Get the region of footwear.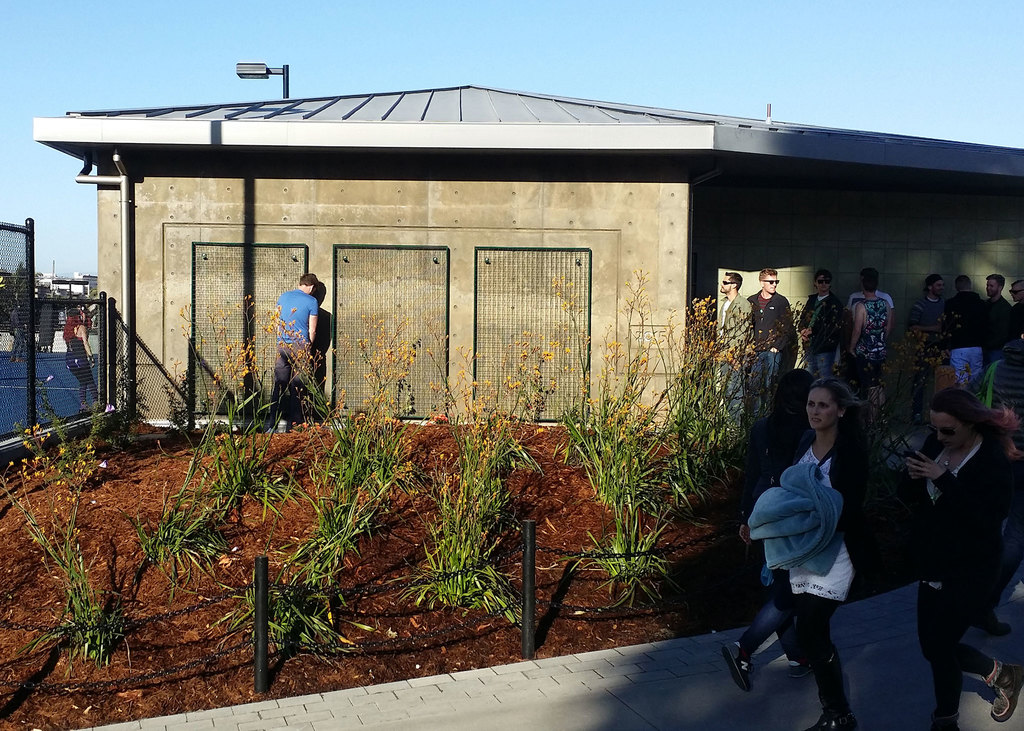
[800, 693, 855, 730].
